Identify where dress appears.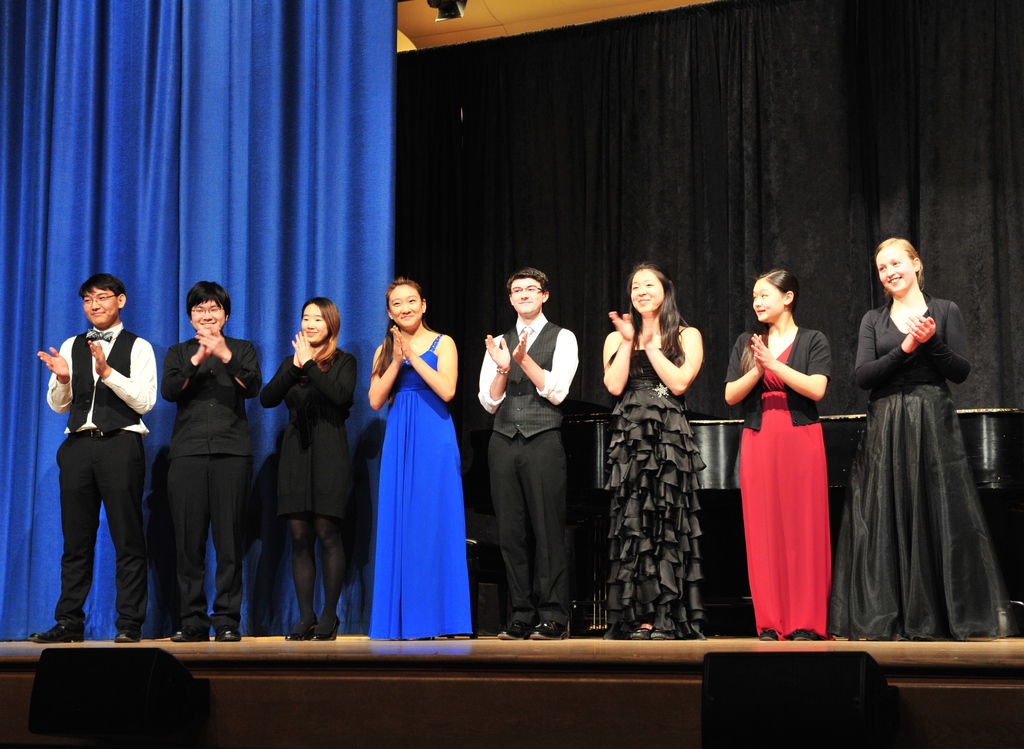
Appears at left=833, top=301, right=998, bottom=648.
